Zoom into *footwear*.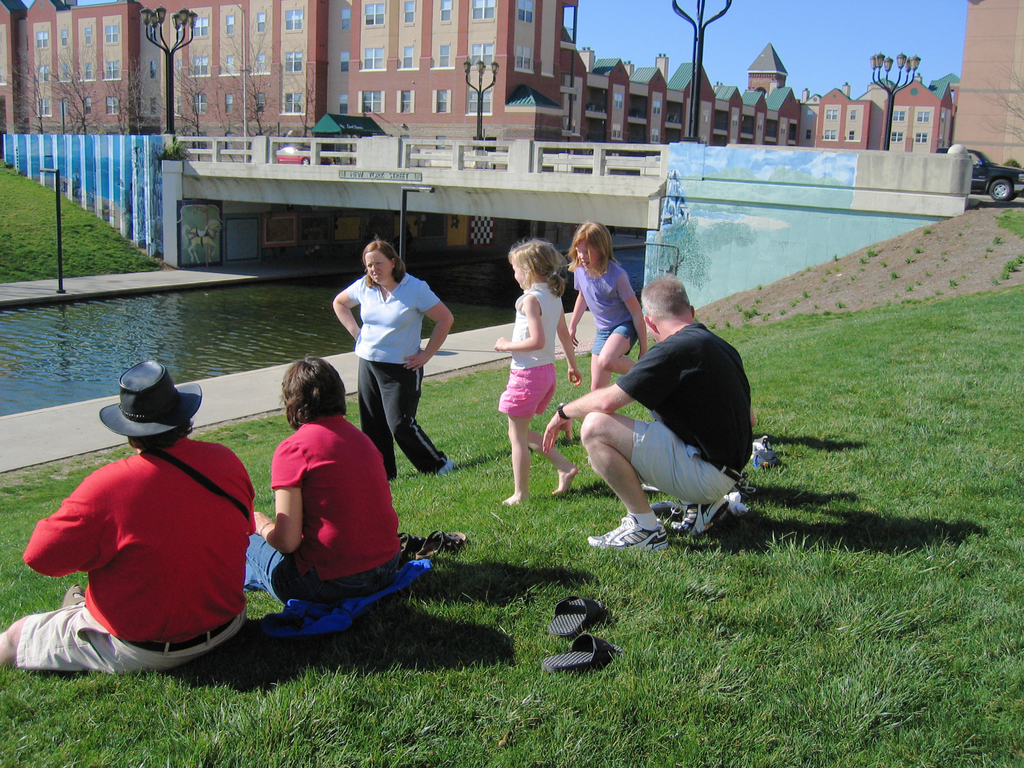
Zoom target: <bbox>670, 496, 746, 534</bbox>.
